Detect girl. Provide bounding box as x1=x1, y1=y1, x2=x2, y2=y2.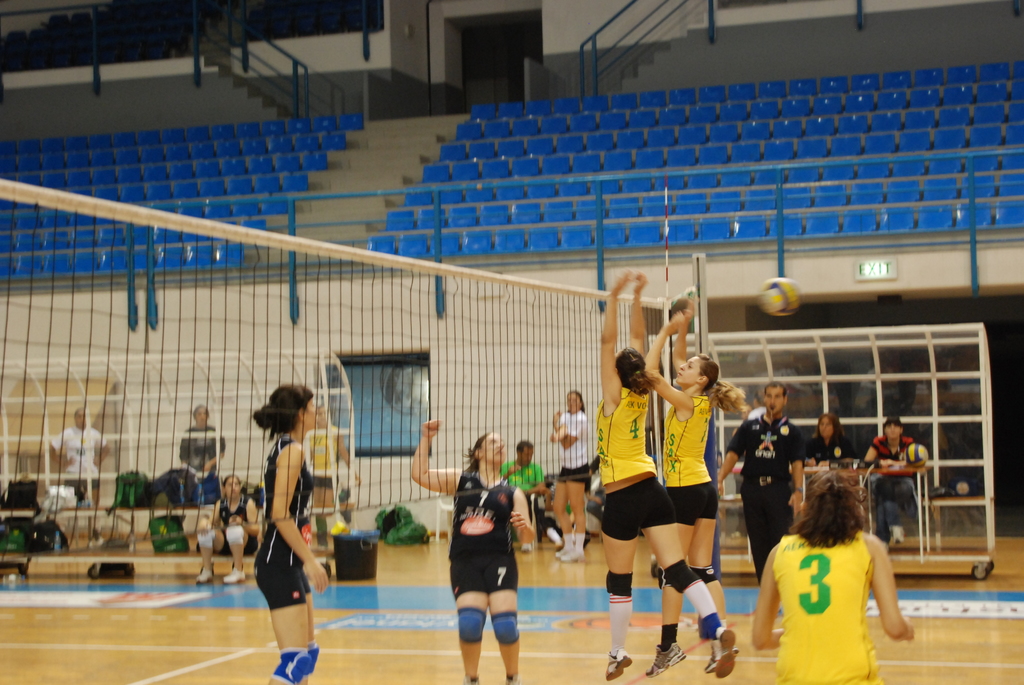
x1=751, y1=464, x2=917, y2=684.
